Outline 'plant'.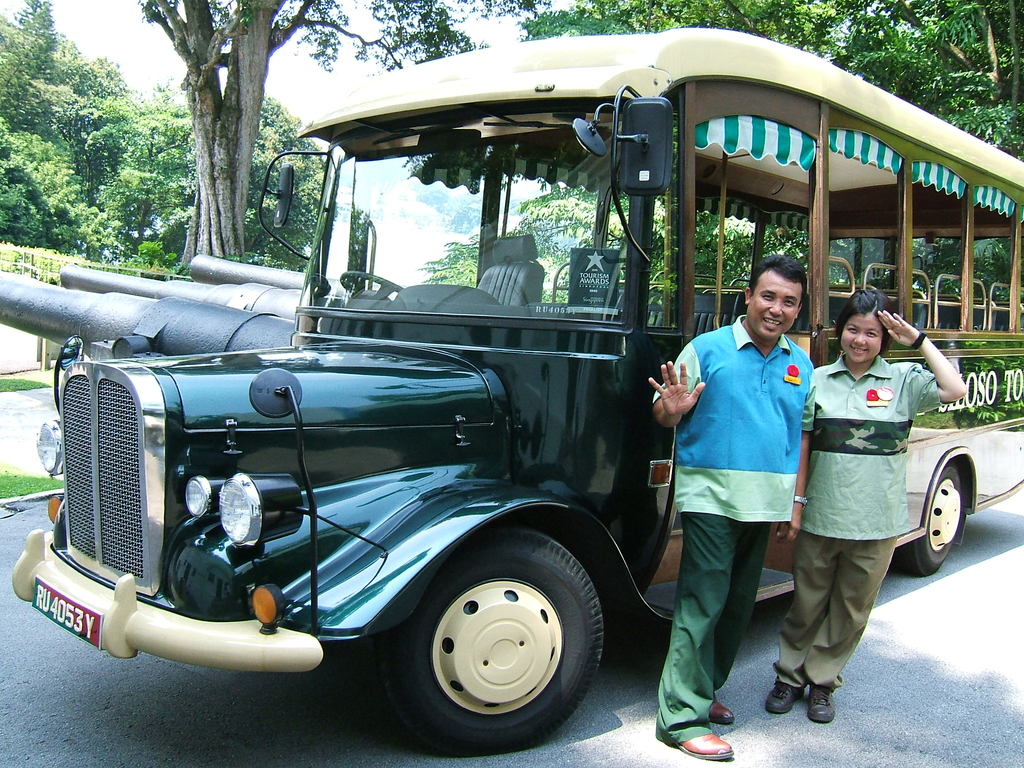
Outline: box=[0, 472, 61, 499].
